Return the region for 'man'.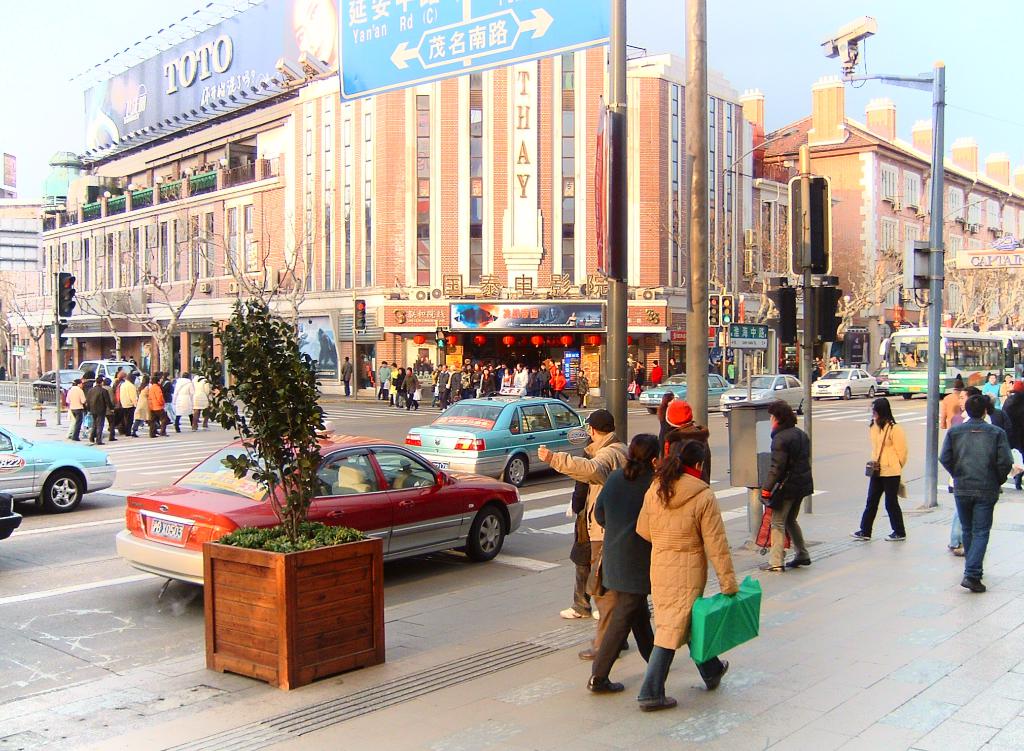
box(948, 374, 1015, 589).
